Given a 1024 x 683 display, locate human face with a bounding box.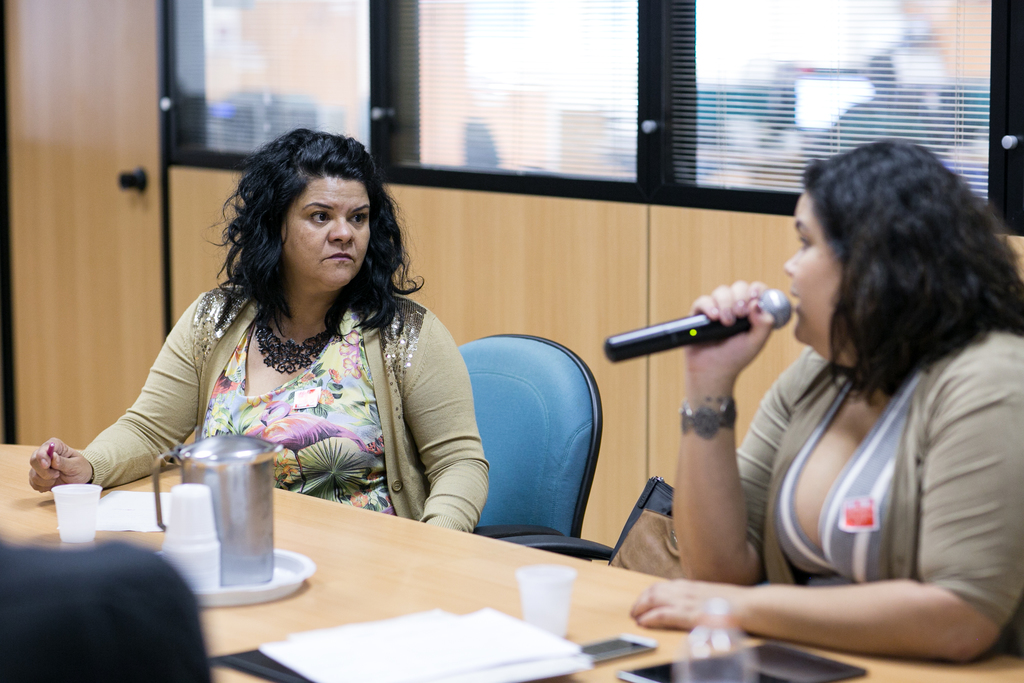
Located: l=787, t=193, r=845, b=340.
